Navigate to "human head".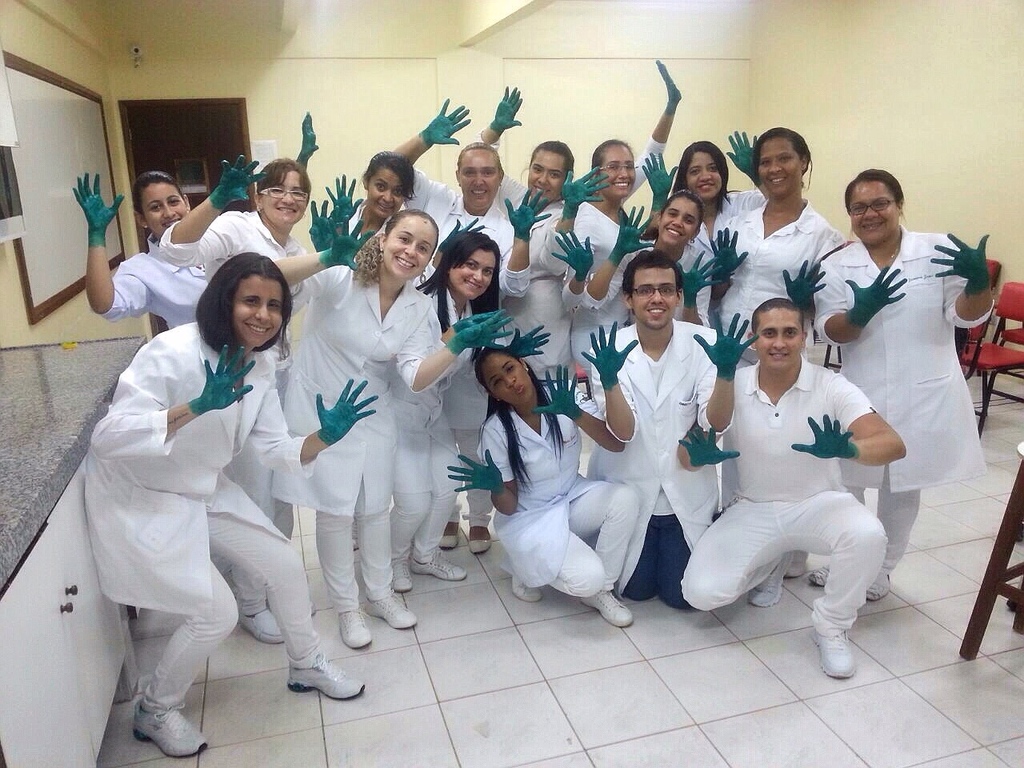
Navigation target: 252,161,310,226.
